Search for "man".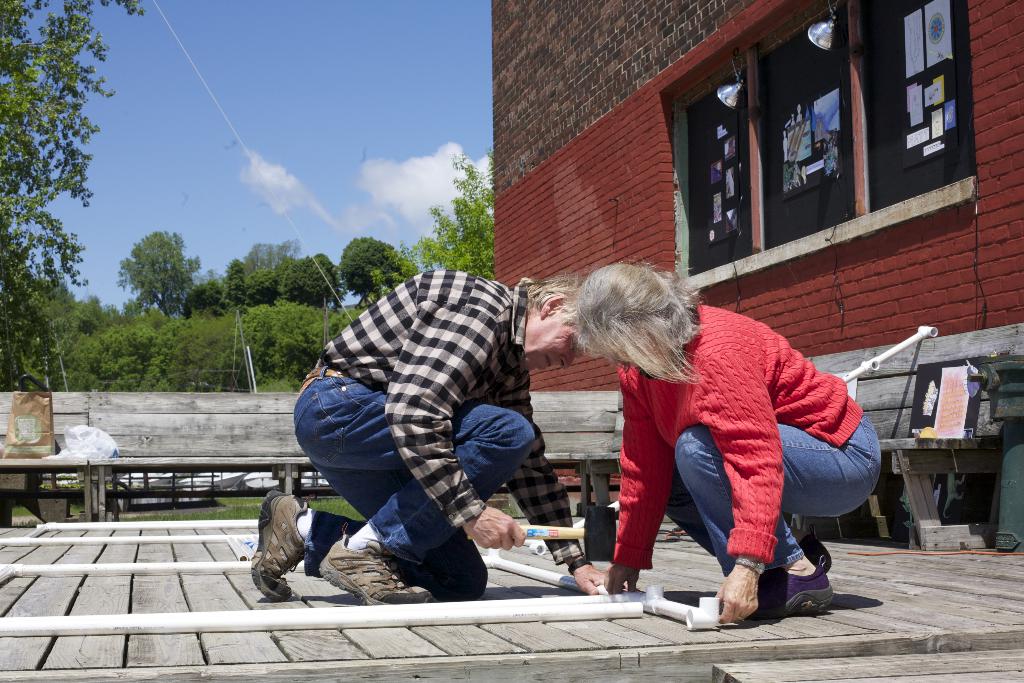
Found at region(247, 266, 629, 608).
